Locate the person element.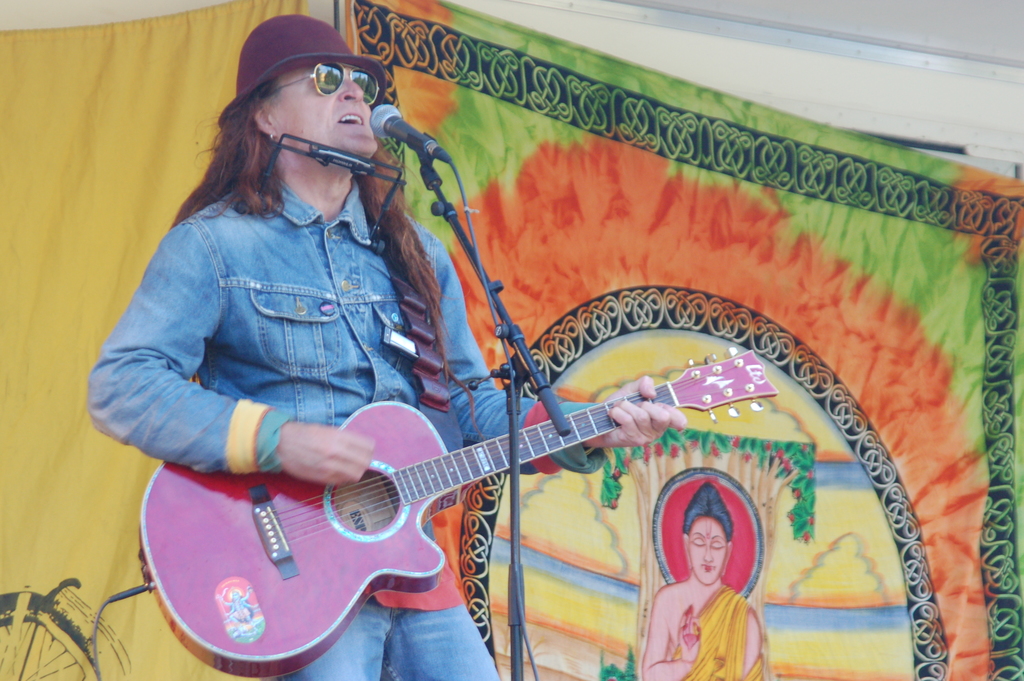
Element bbox: {"left": 92, "top": 15, "right": 689, "bottom": 680}.
